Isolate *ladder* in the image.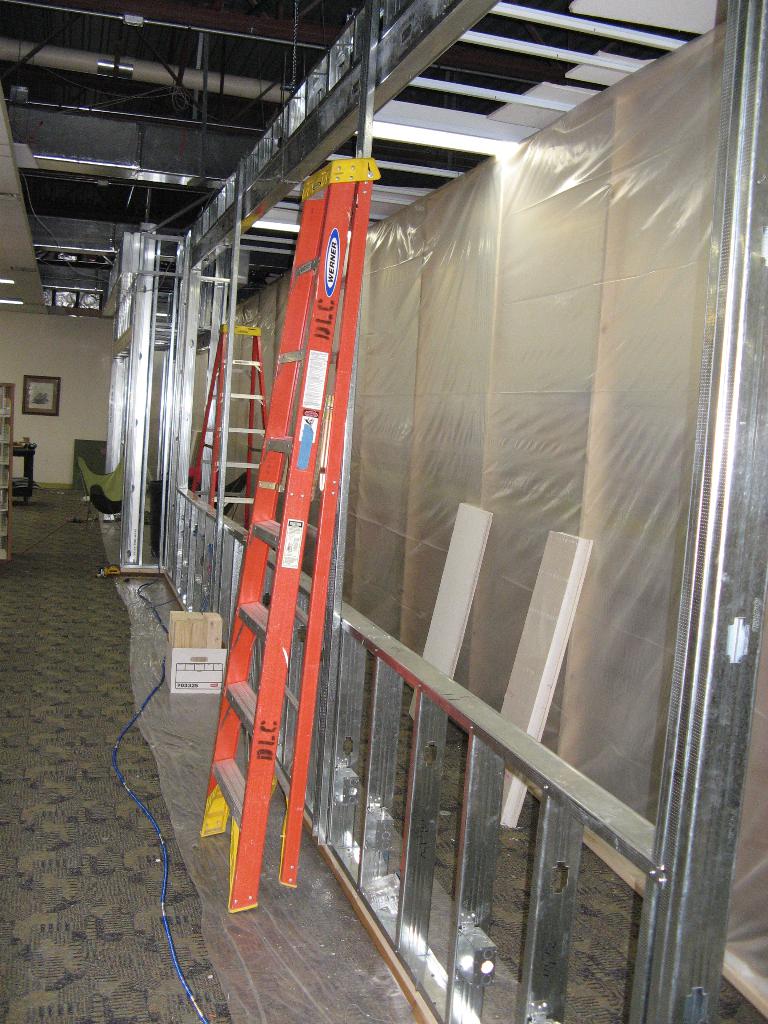
Isolated region: 191 324 282 527.
